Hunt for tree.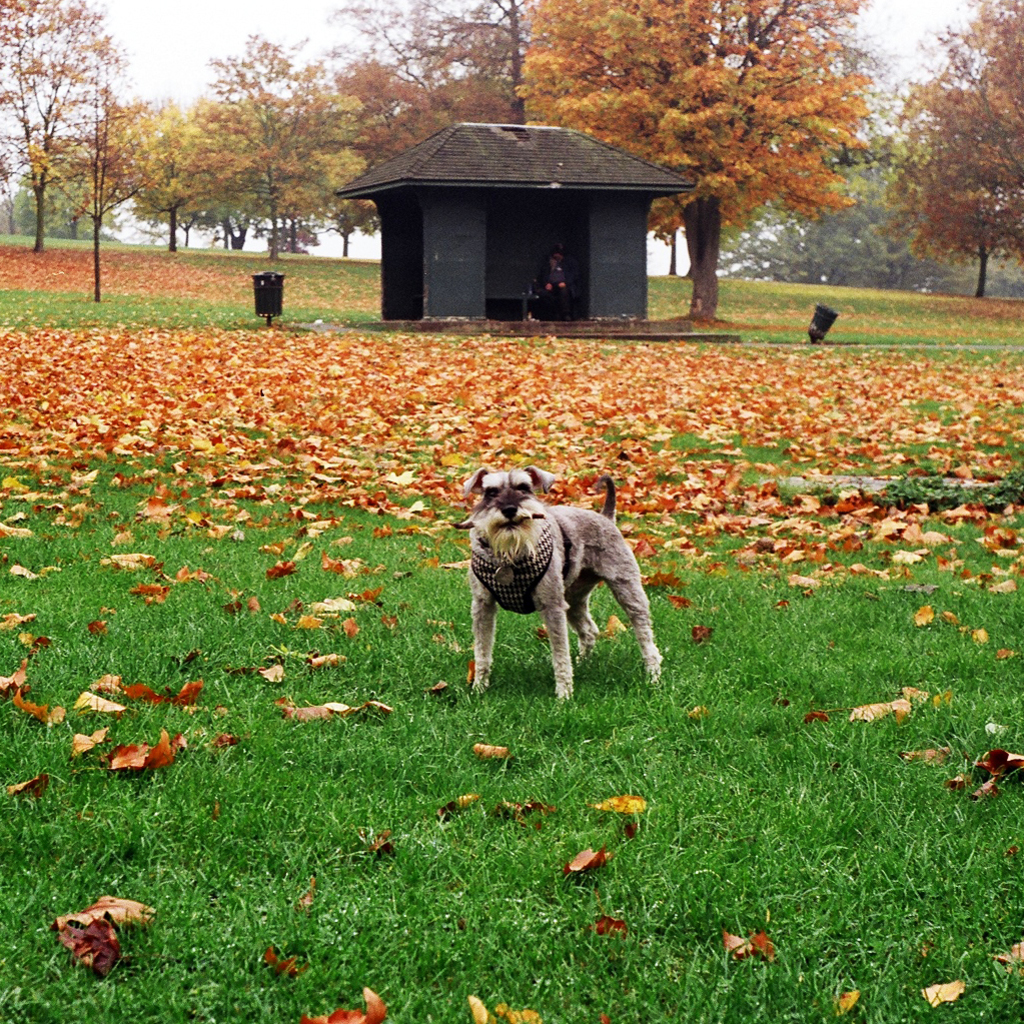
Hunted down at 185 35 323 256.
